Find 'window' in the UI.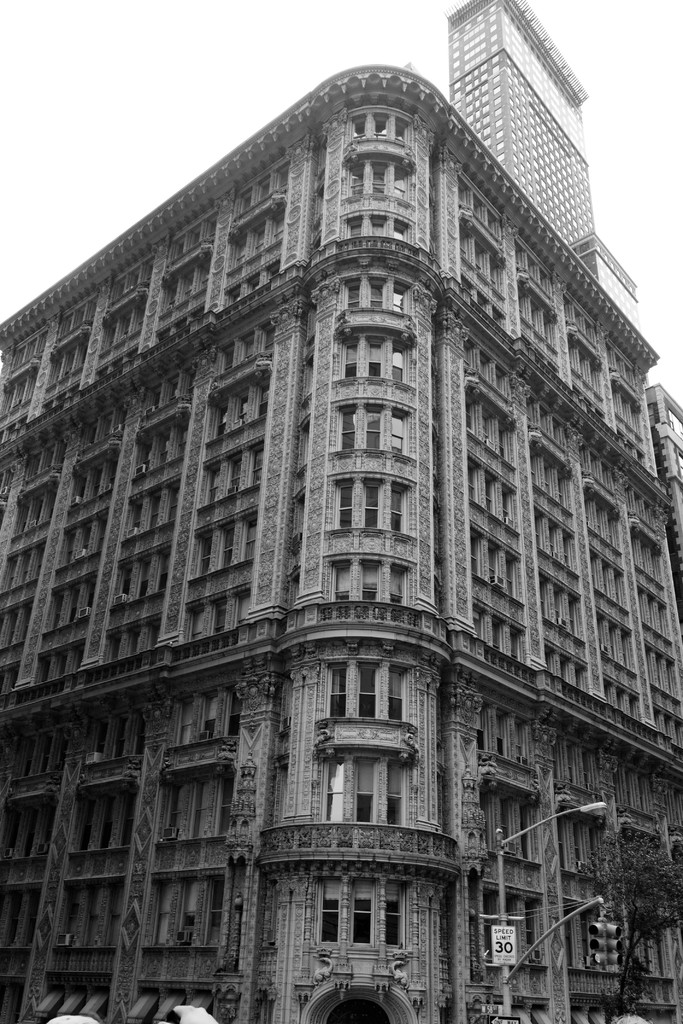
UI element at bbox(327, 473, 413, 538).
